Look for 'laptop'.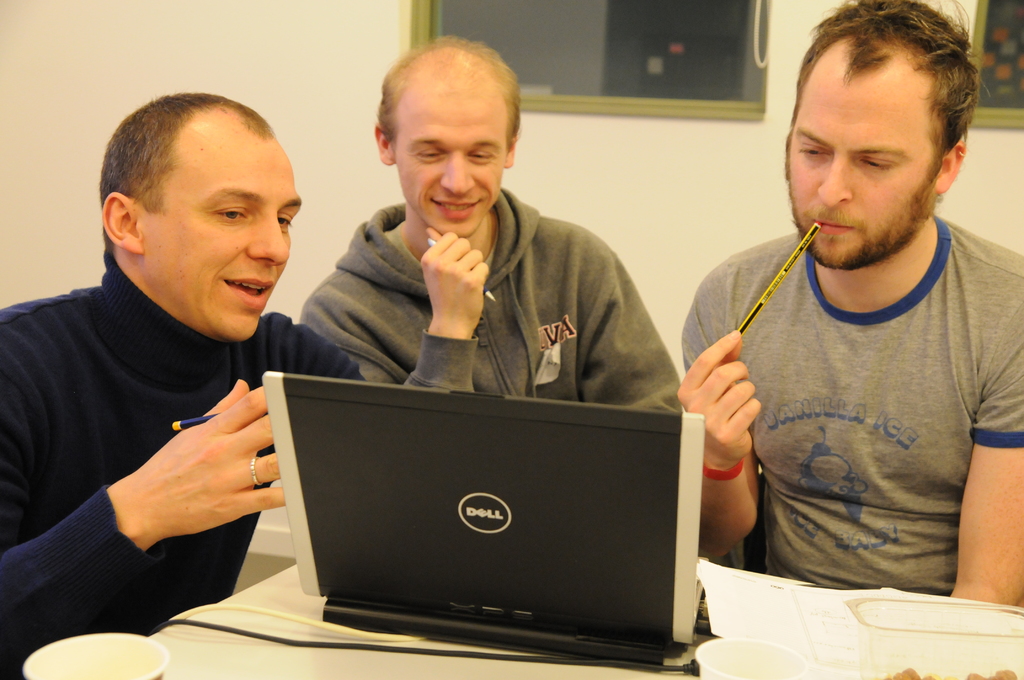
Found: <box>266,388,717,649</box>.
